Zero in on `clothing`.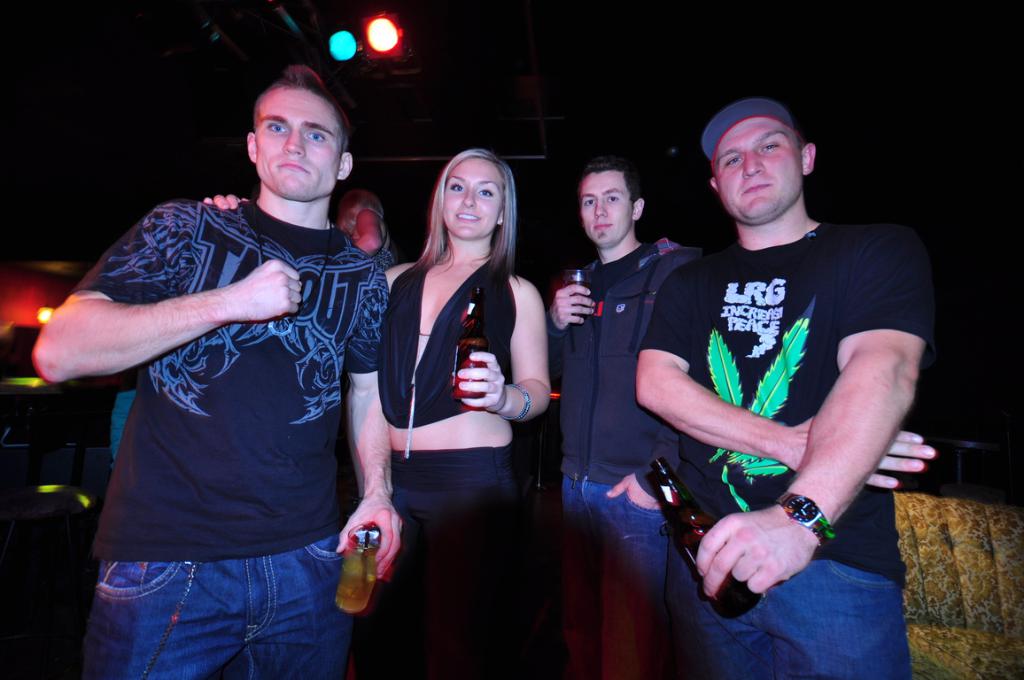
Zeroed in: bbox(561, 468, 673, 677).
